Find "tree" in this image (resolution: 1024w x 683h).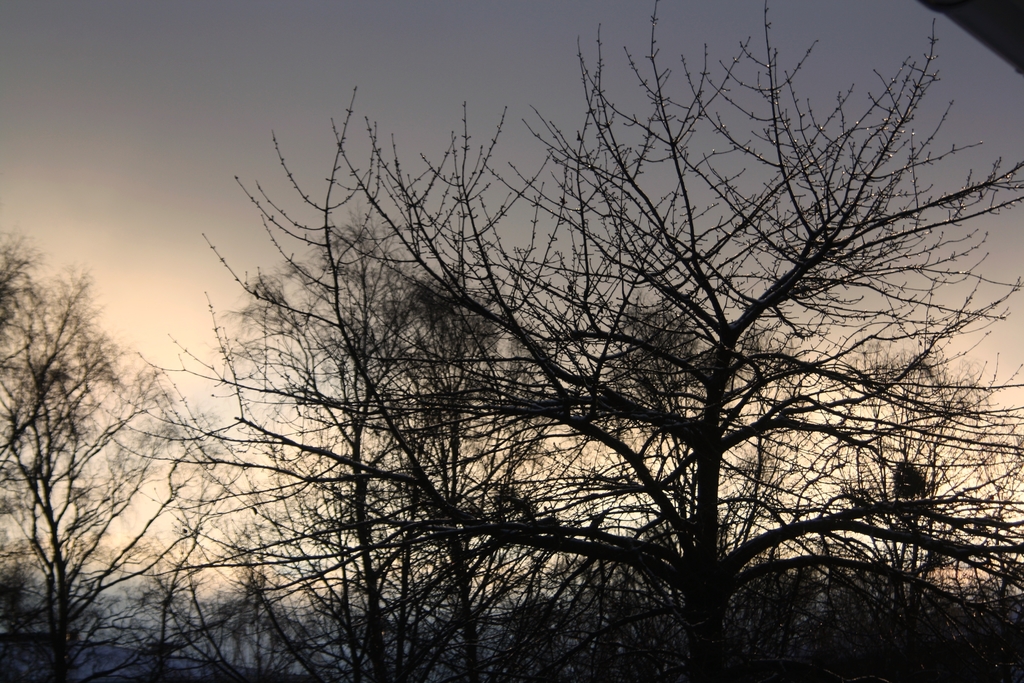
bbox(108, 0, 1023, 682).
